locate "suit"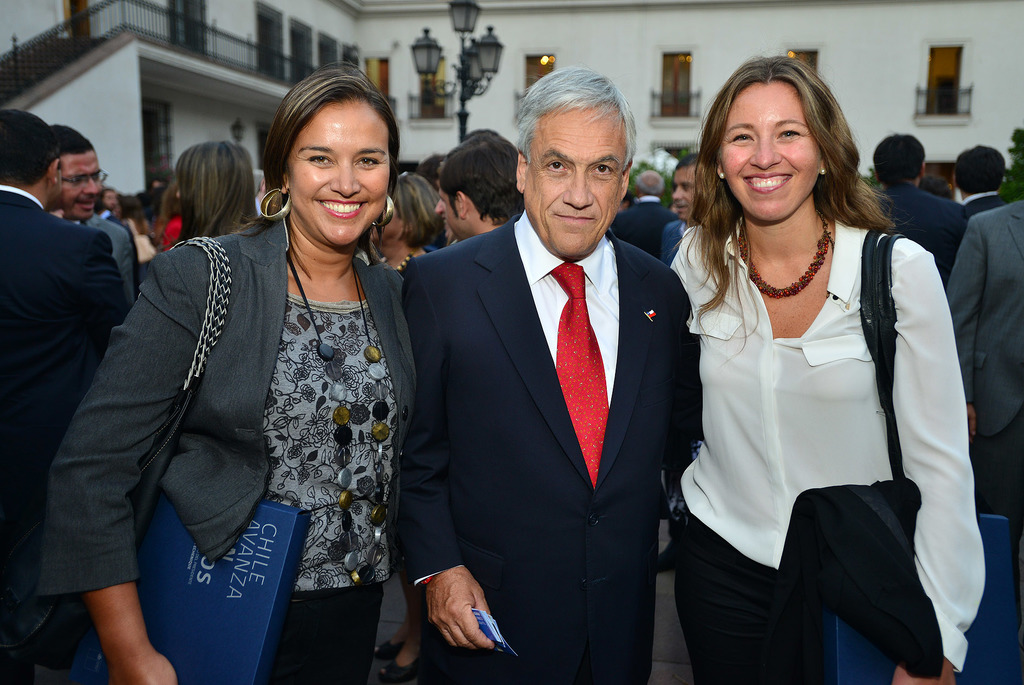
bbox(609, 197, 681, 261)
